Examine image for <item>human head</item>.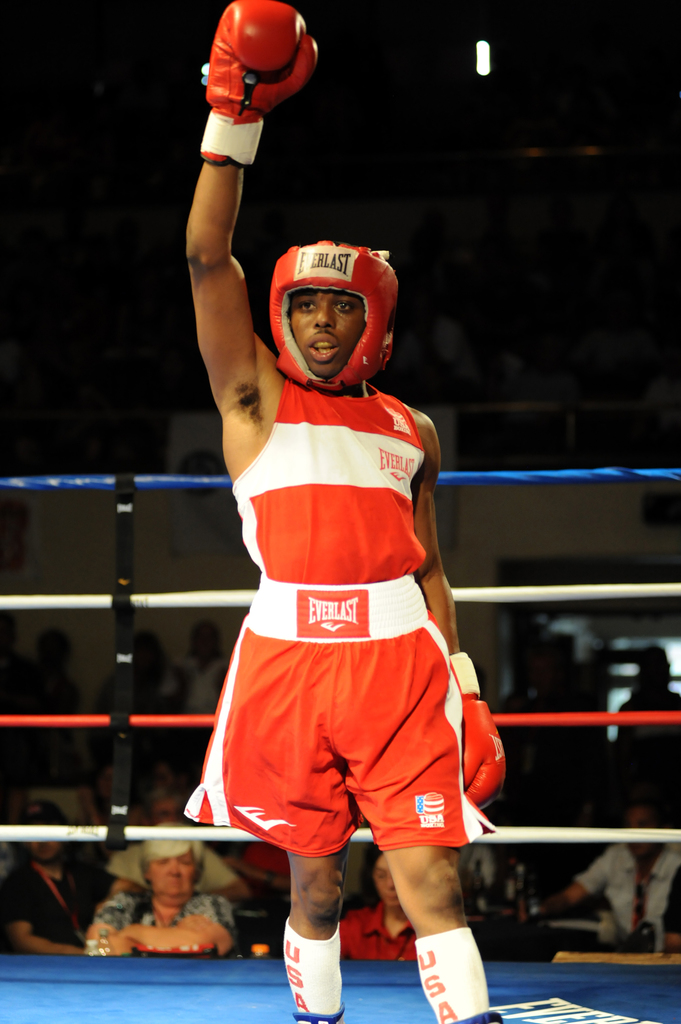
Examination result: 188 620 225 662.
